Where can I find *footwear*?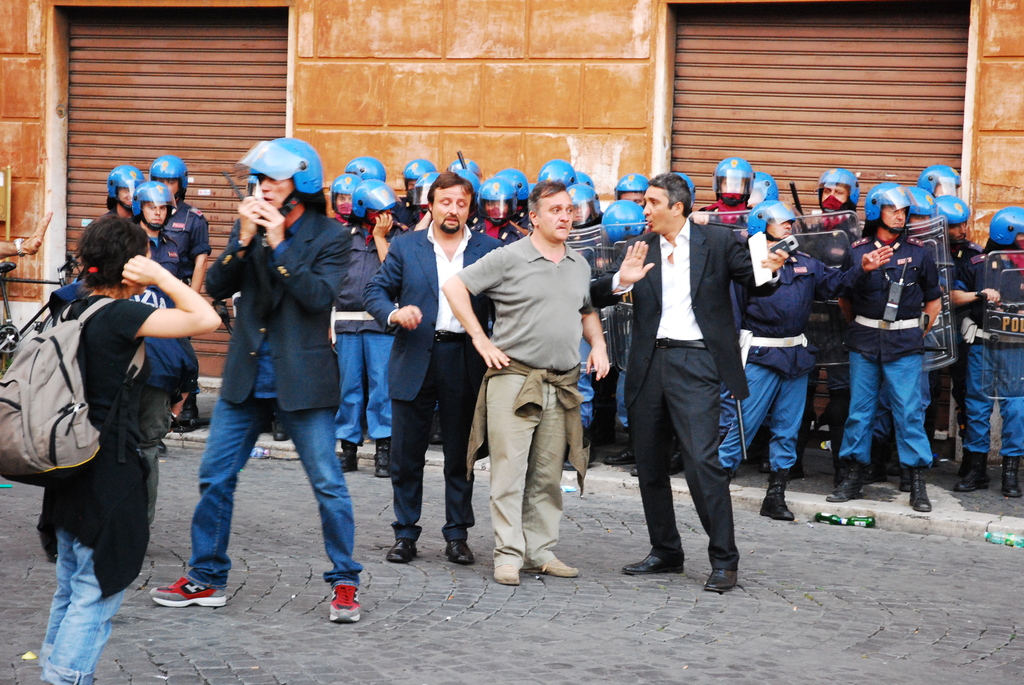
You can find it at [x1=386, y1=540, x2=417, y2=562].
